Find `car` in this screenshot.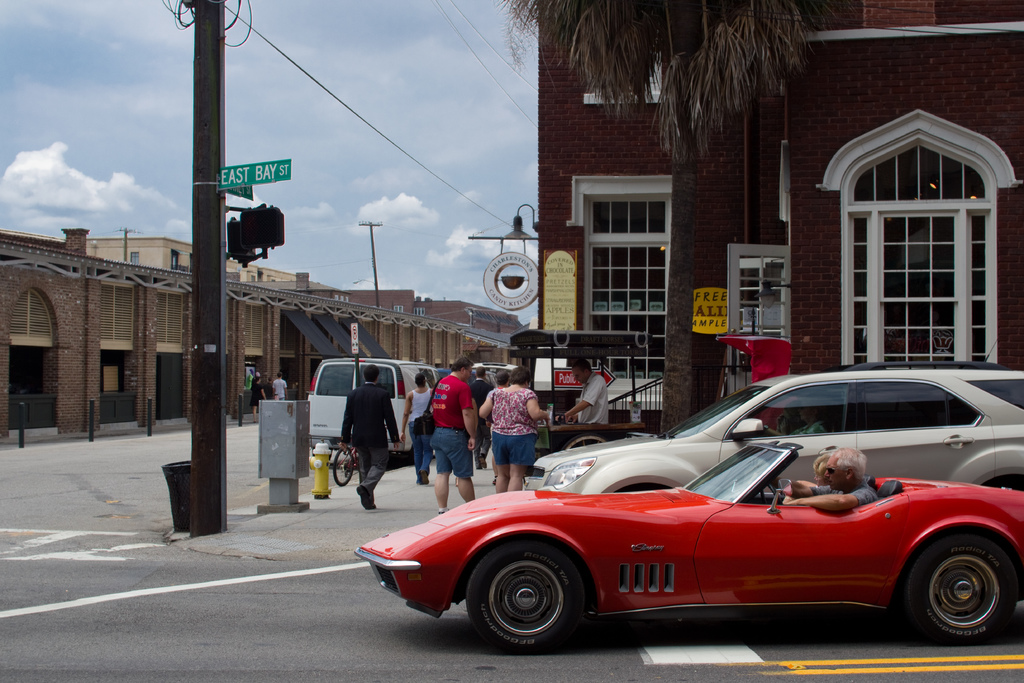
The bounding box for `car` is <region>521, 368, 1023, 497</region>.
